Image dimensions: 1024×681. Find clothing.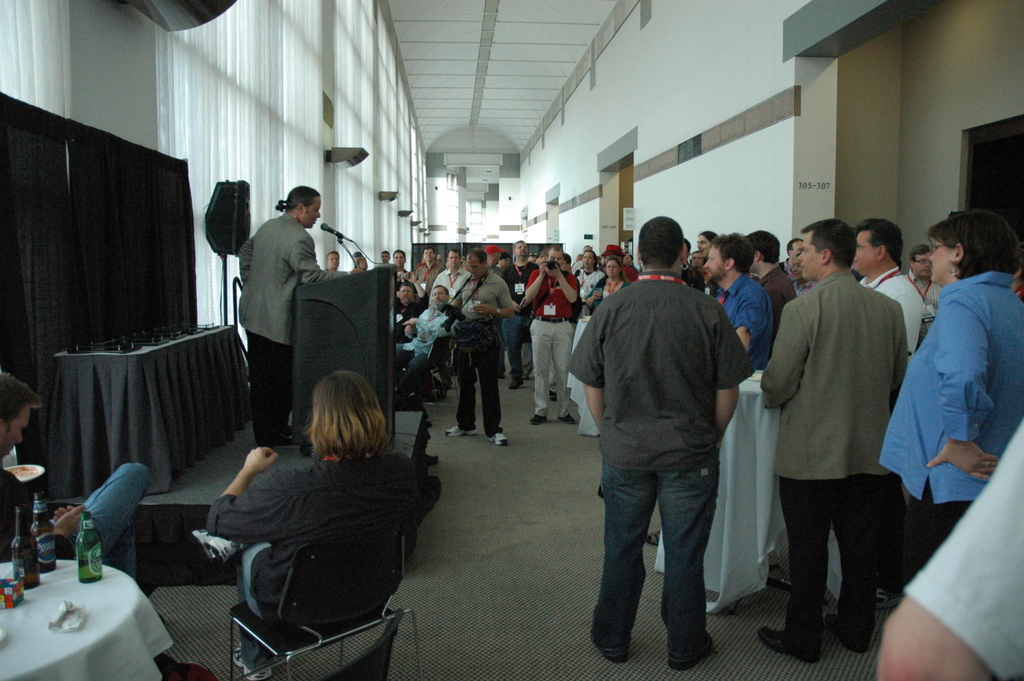
x1=580, y1=263, x2=596, y2=304.
